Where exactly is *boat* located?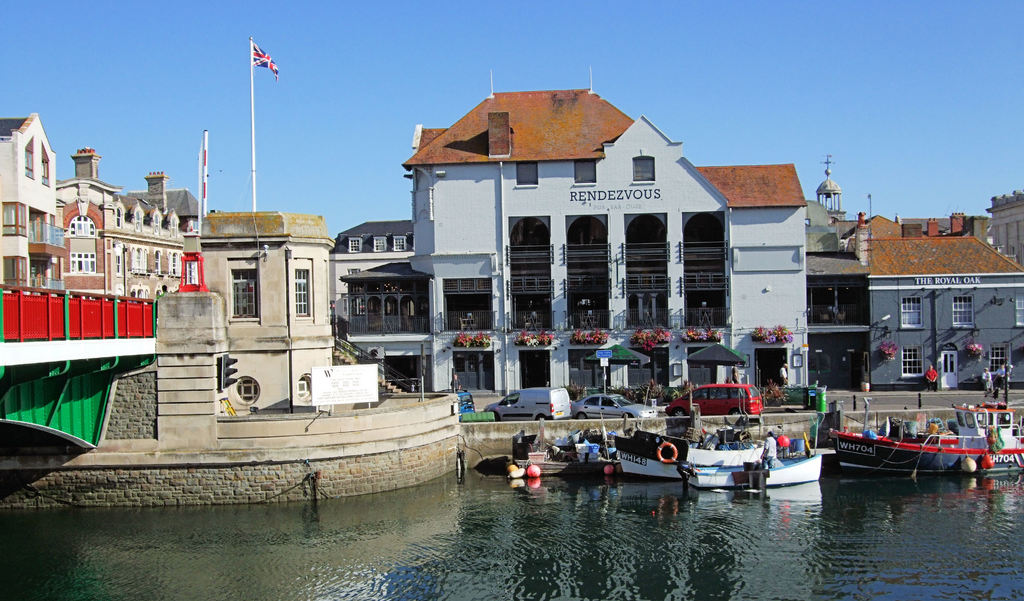
Its bounding box is [left=522, top=456, right=609, bottom=477].
